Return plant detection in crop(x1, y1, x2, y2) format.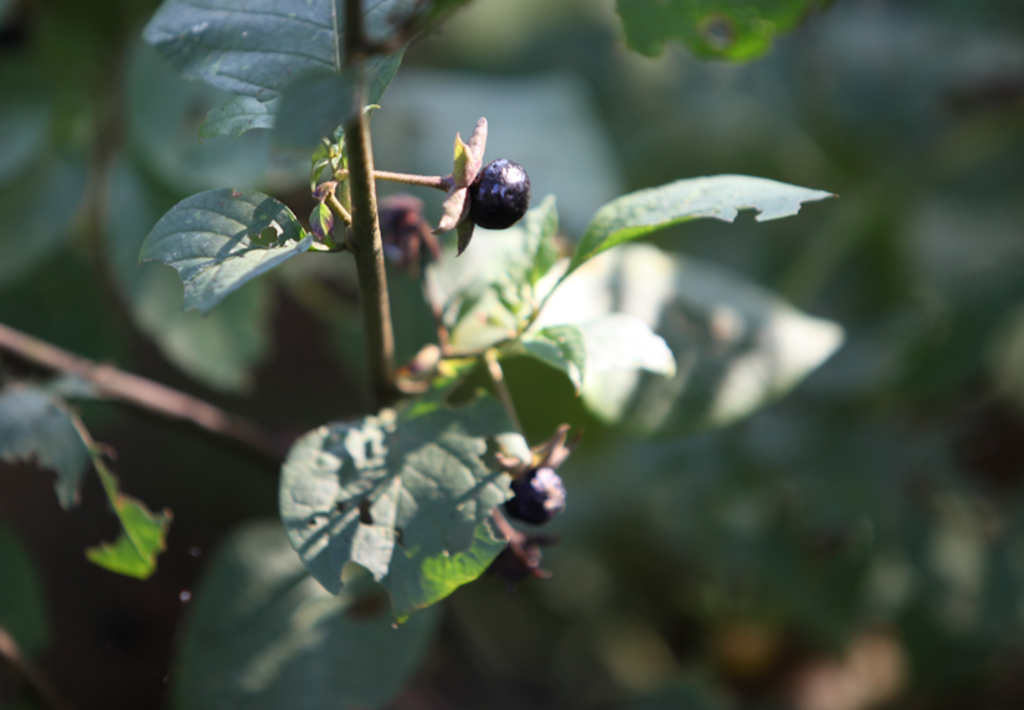
crop(66, 0, 894, 695).
